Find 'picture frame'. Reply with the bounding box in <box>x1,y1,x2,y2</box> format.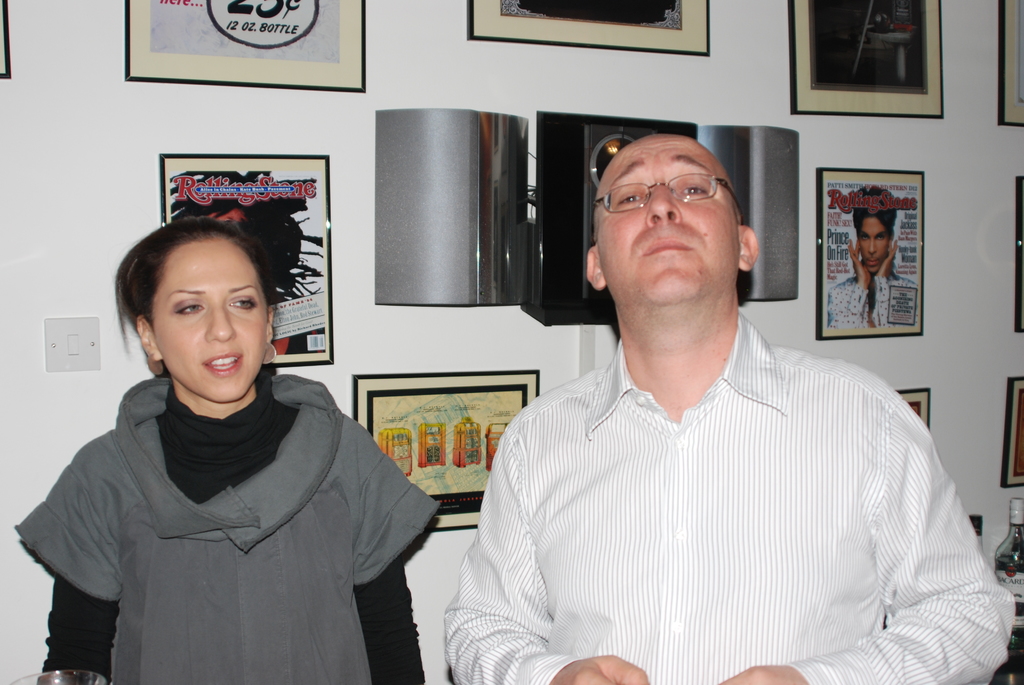
<box>465,0,713,57</box>.
